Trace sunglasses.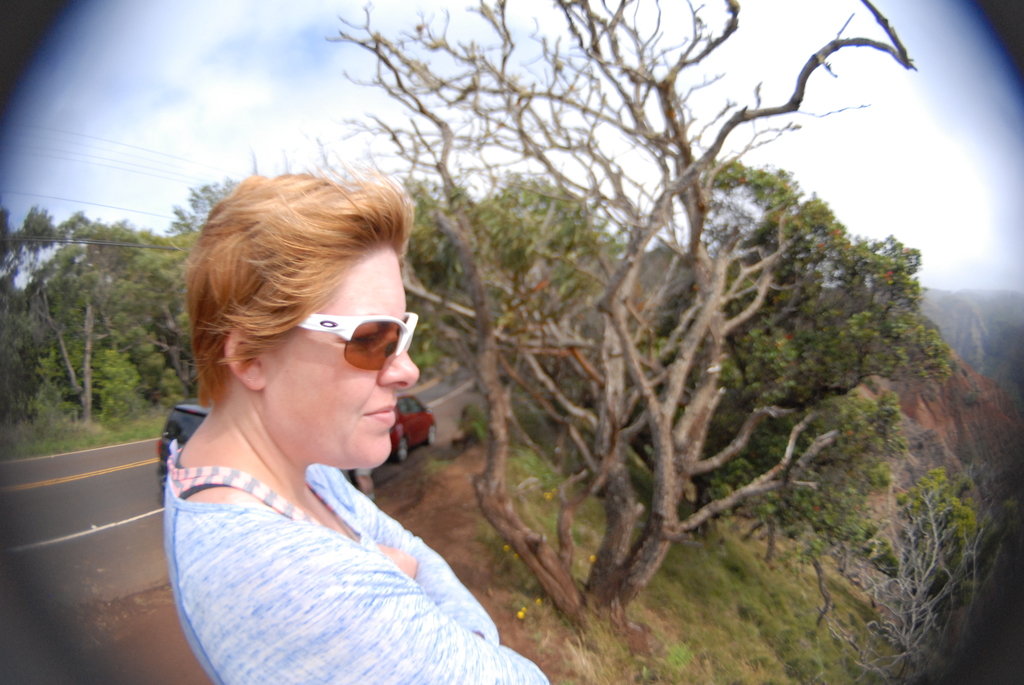
Traced to (271, 303, 425, 384).
